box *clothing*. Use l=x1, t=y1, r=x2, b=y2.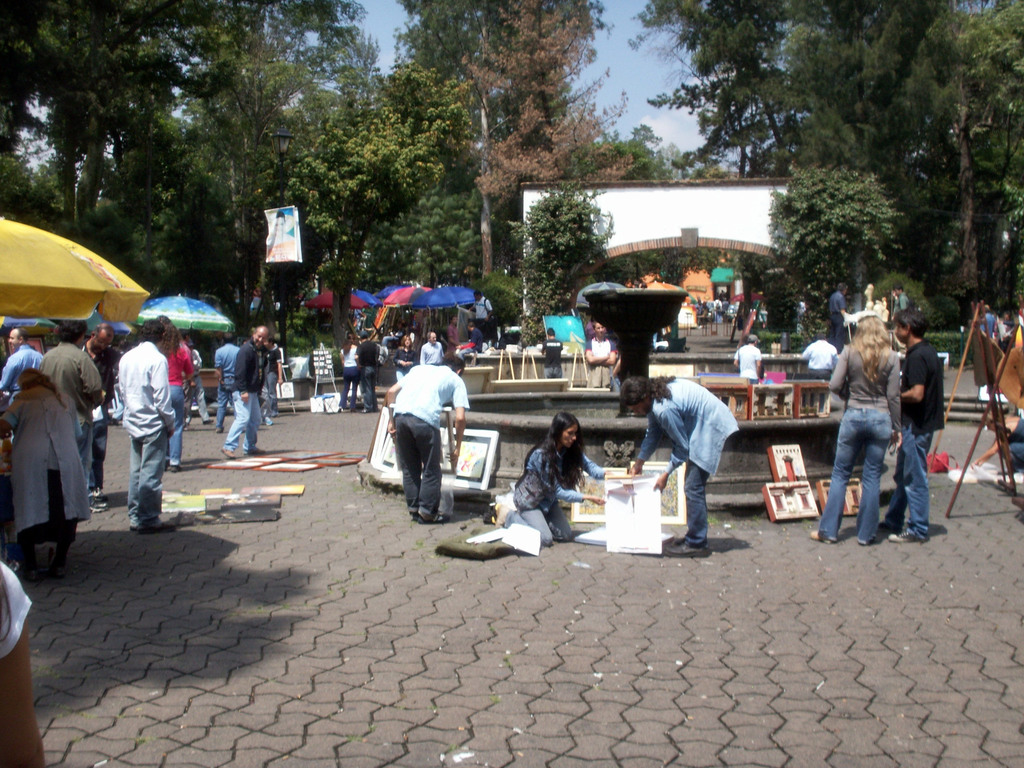
l=1, t=388, r=90, b=545.
